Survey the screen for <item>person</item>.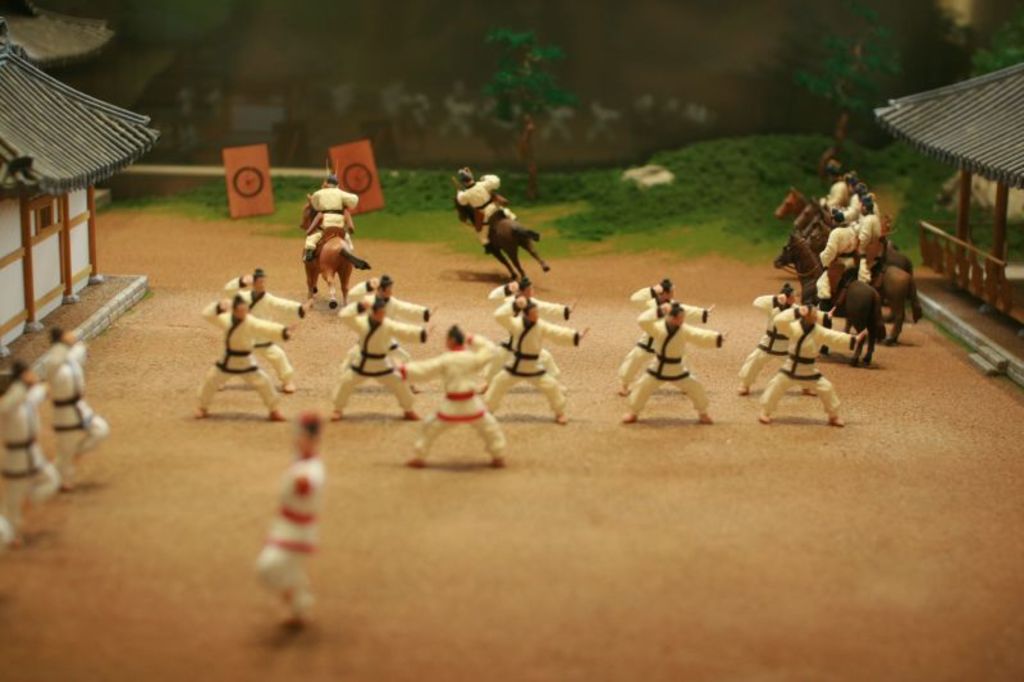
Survey found: [613,275,716,400].
